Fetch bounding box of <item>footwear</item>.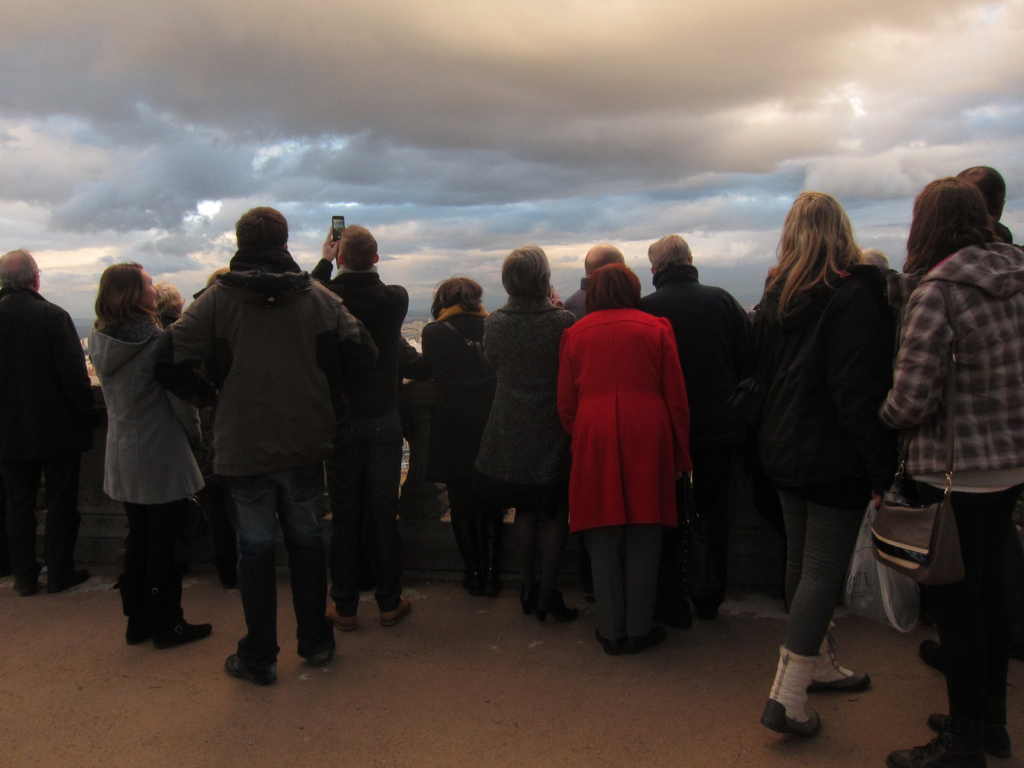
Bbox: left=307, top=634, right=342, bottom=670.
